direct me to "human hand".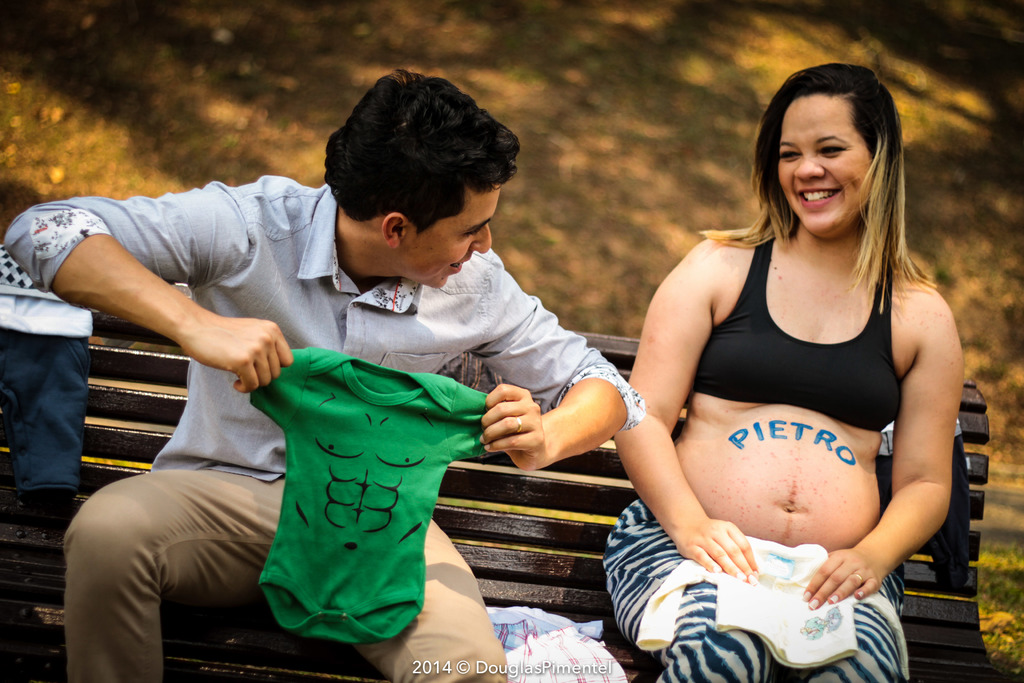
Direction: 481 394 559 475.
